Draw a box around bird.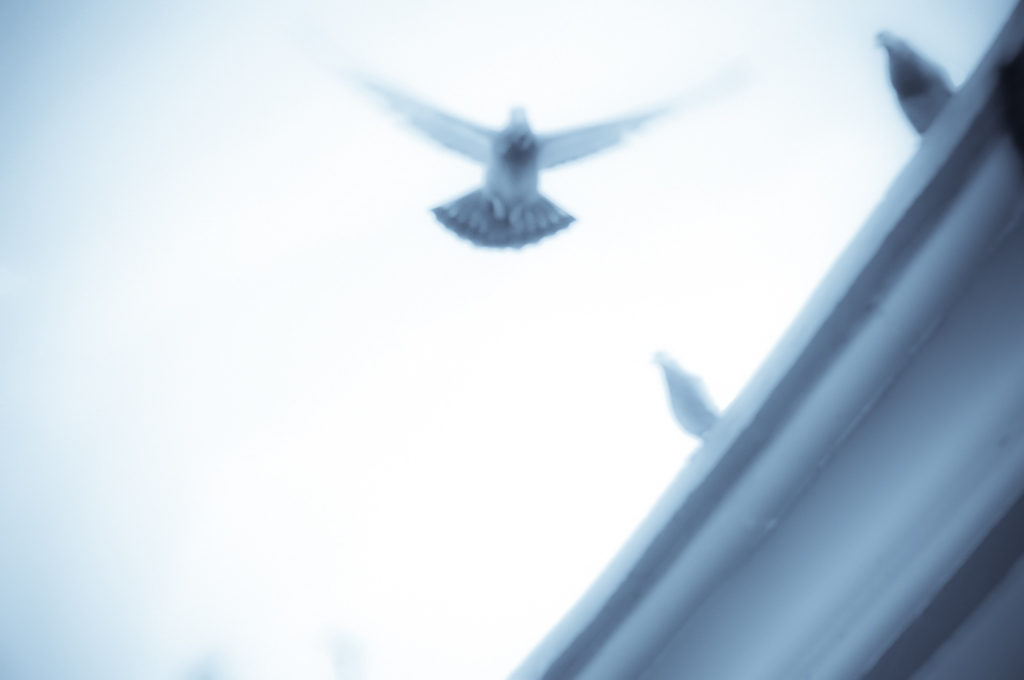
detection(345, 59, 738, 235).
